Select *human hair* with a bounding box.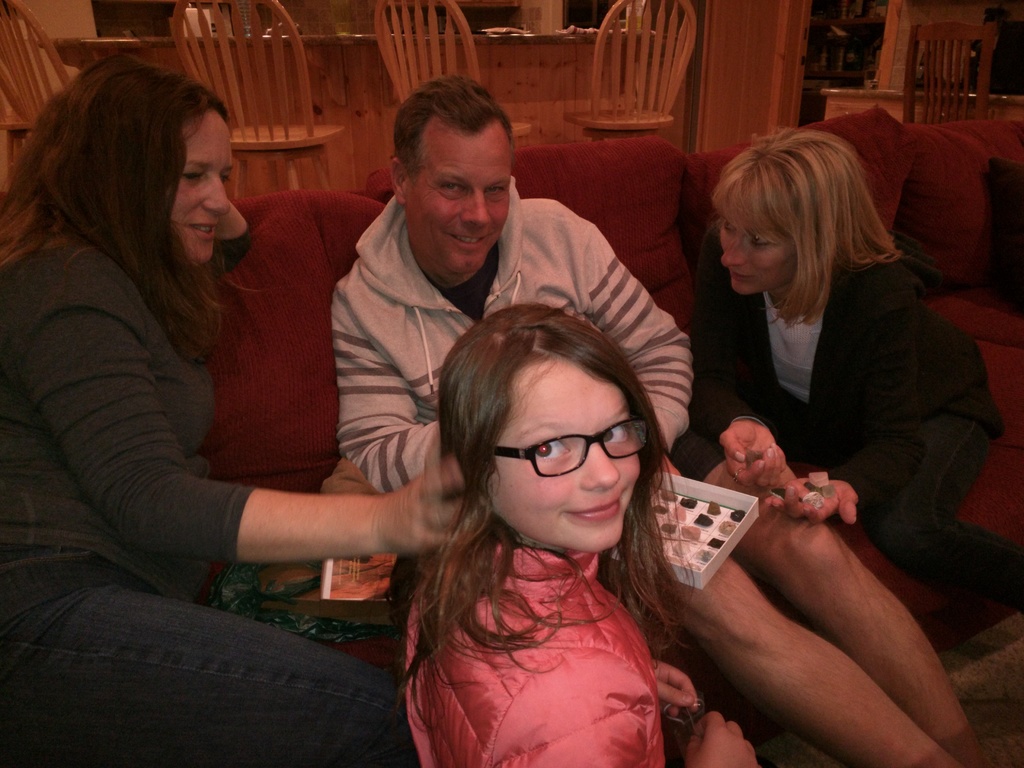
{"x1": 423, "y1": 292, "x2": 675, "y2": 666}.
